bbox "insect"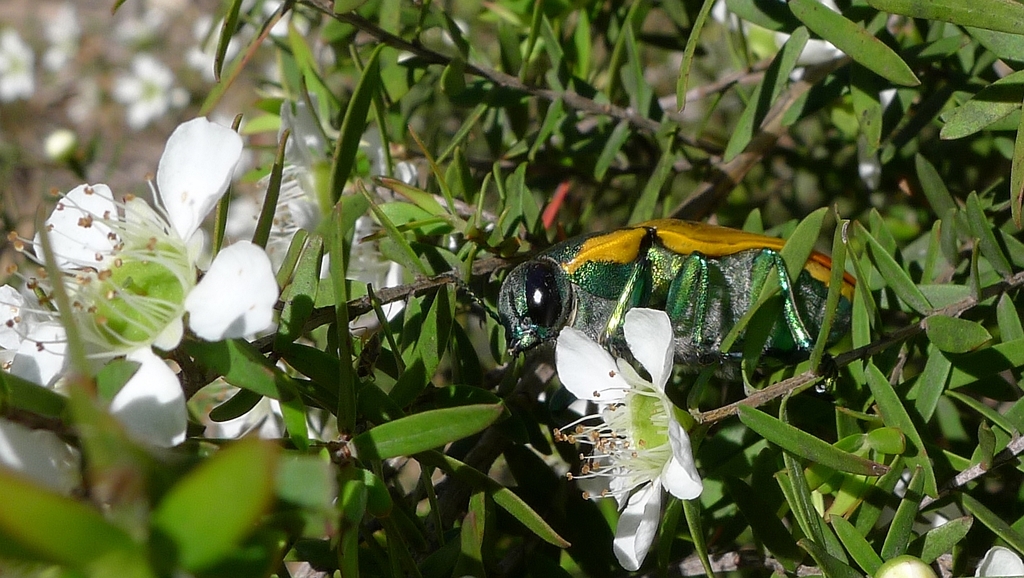
430, 217, 858, 386
